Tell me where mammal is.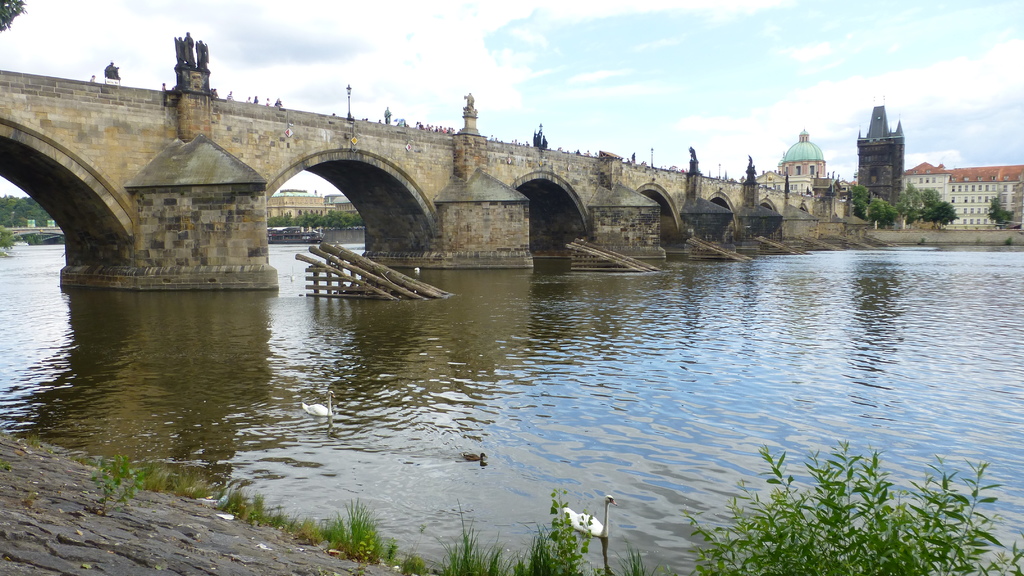
mammal is at bbox(516, 140, 520, 143).
